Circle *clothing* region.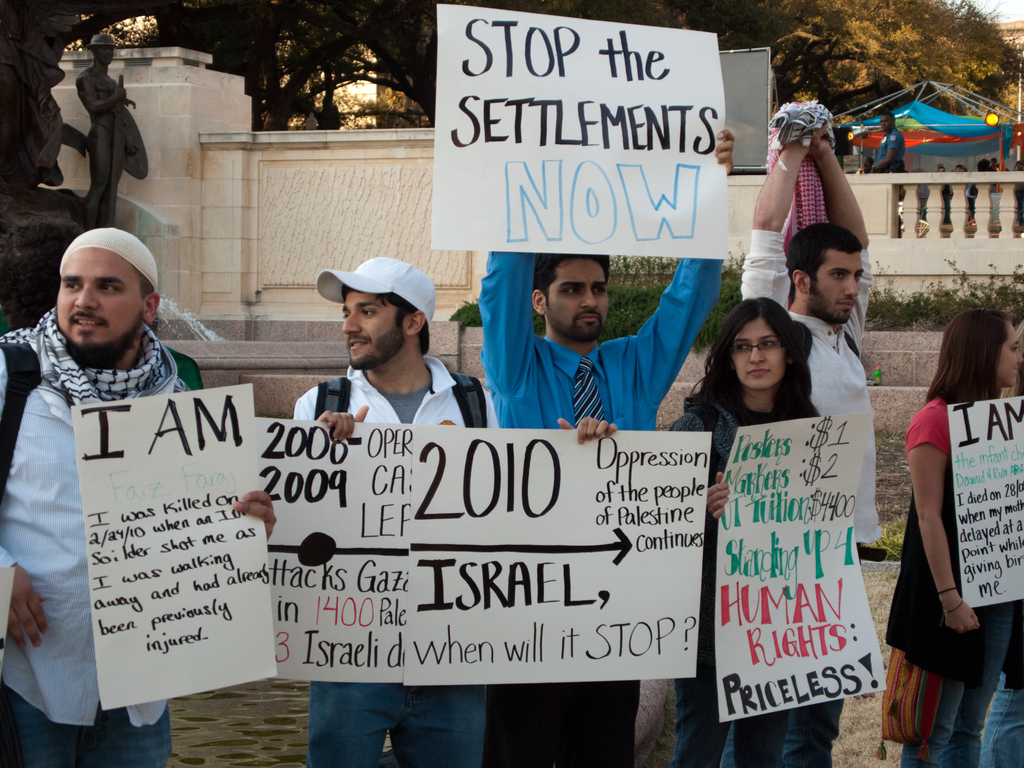
Region: bbox(0, 302, 195, 767).
